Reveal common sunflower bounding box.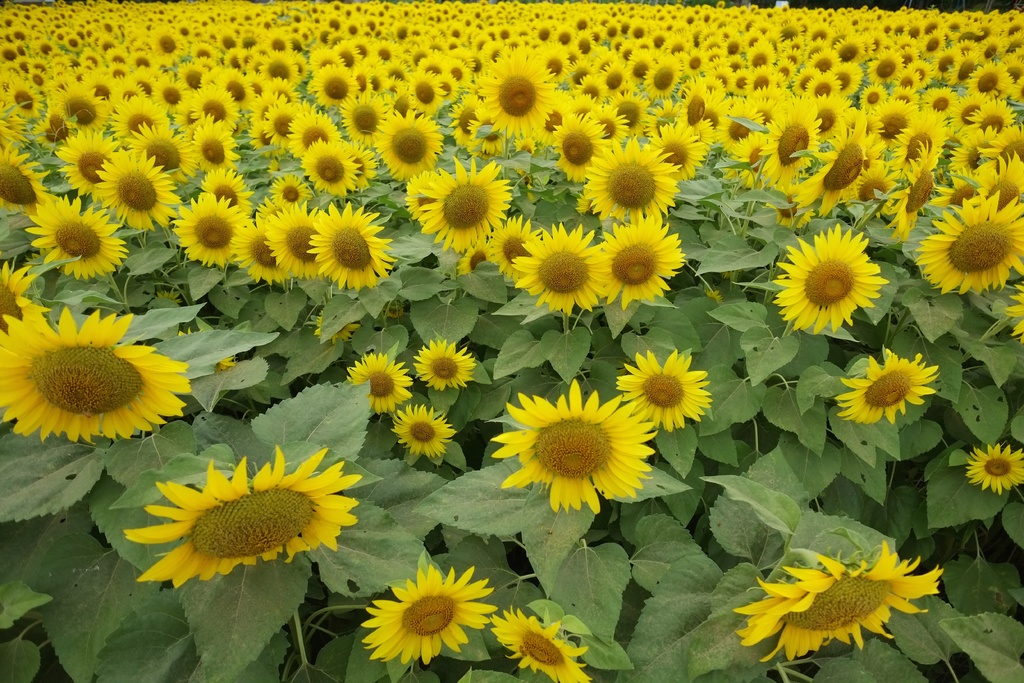
Revealed: [x1=508, y1=230, x2=611, y2=310].
